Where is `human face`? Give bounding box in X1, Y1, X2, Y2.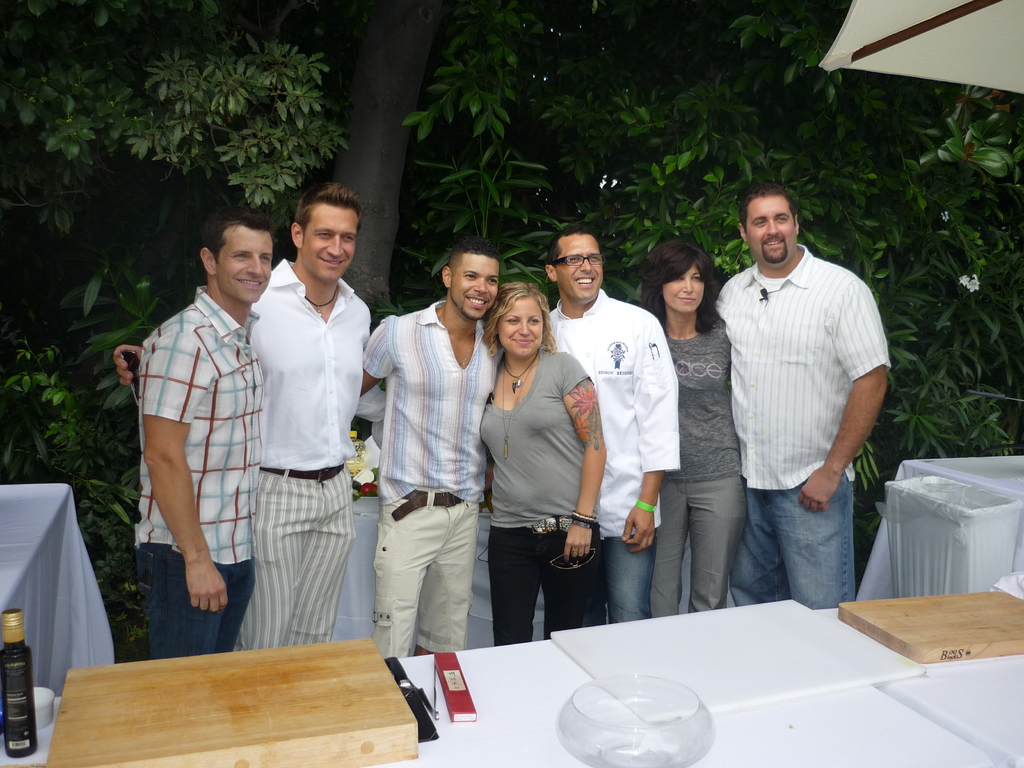
559, 232, 605, 302.
